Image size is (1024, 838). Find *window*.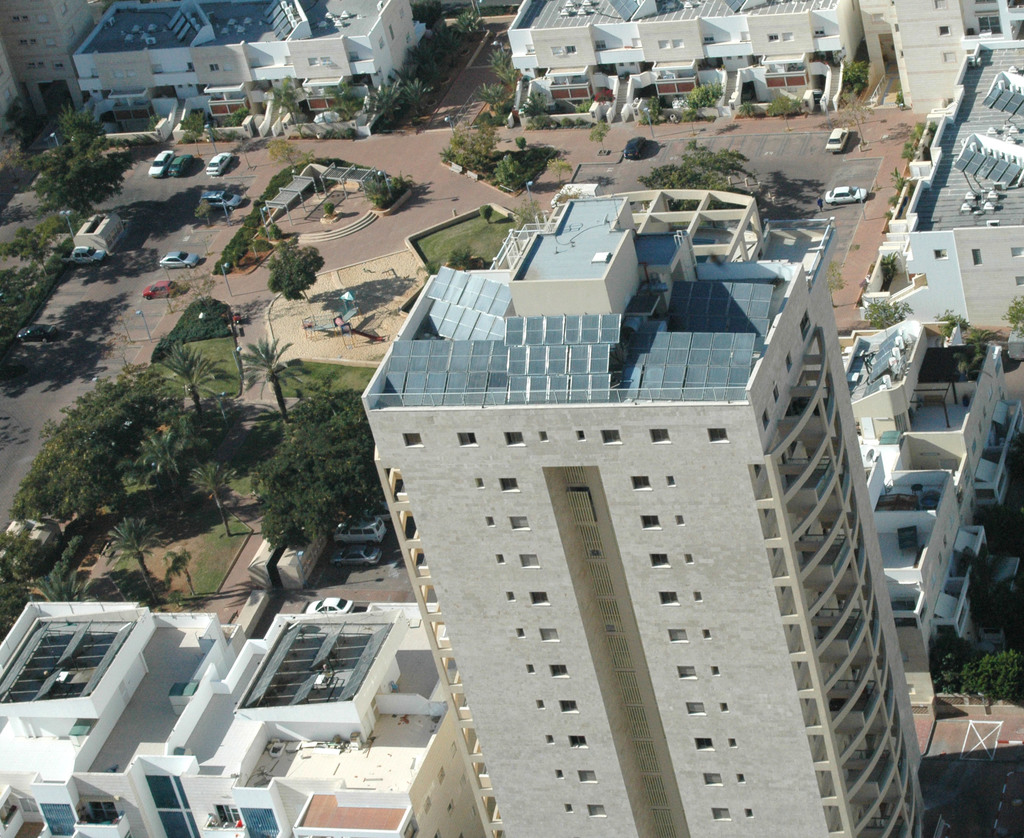
locate(774, 388, 784, 405).
